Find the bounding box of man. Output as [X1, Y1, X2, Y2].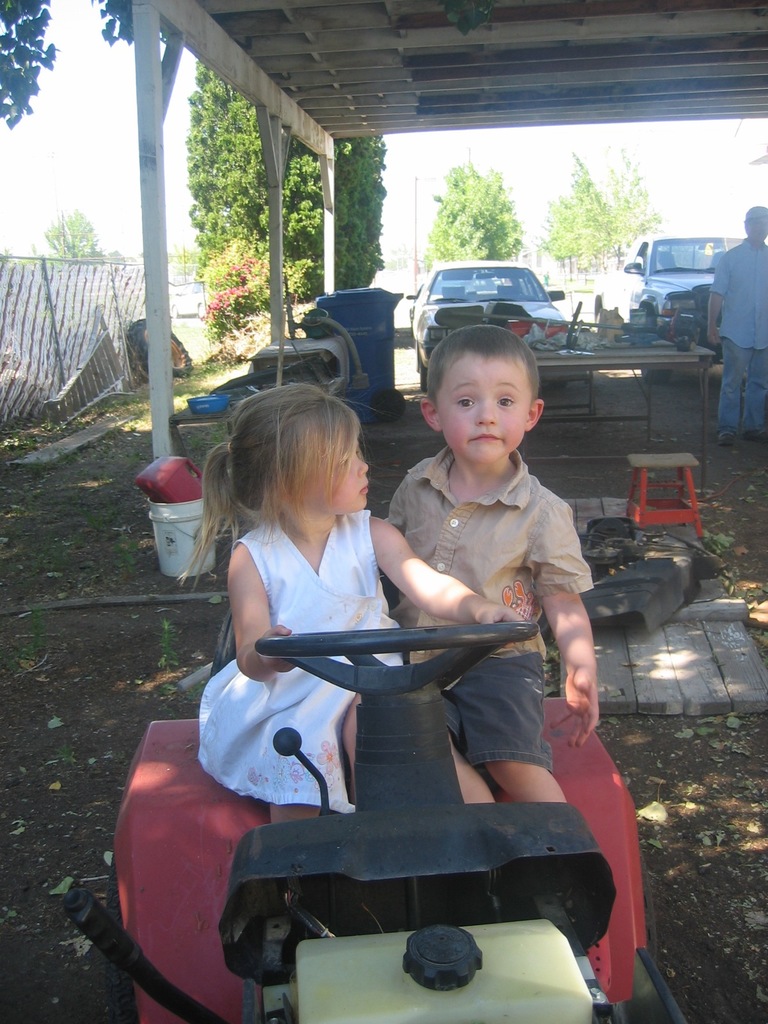
[700, 202, 767, 448].
